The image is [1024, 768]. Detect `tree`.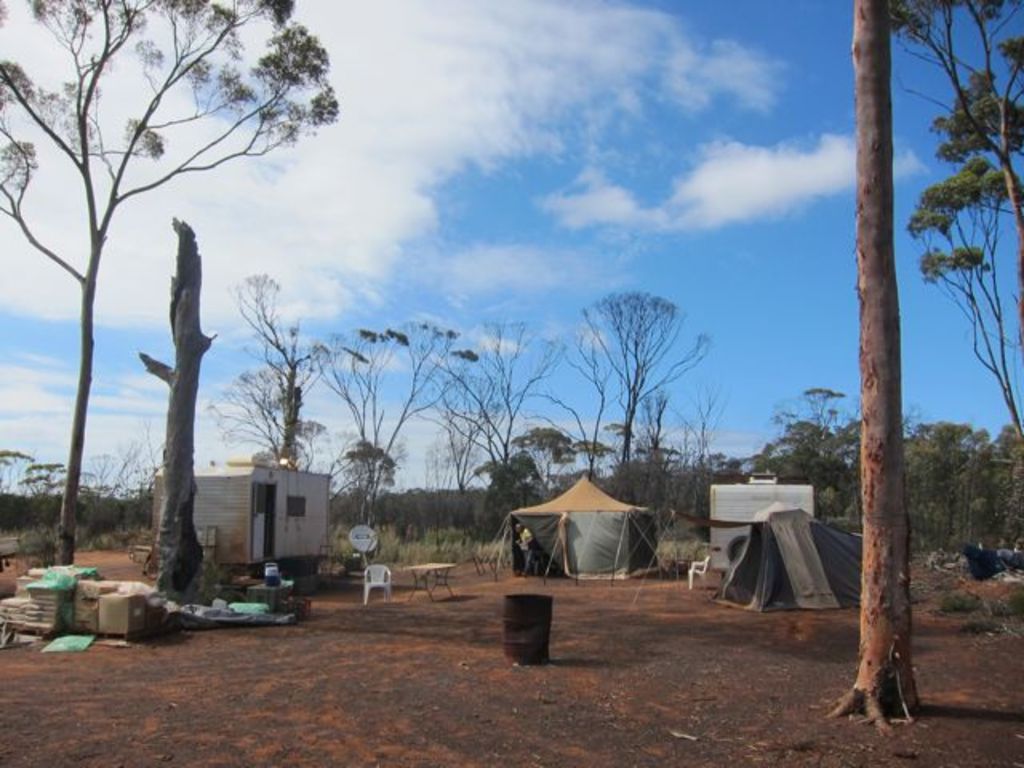
Detection: locate(890, 0, 1022, 437).
